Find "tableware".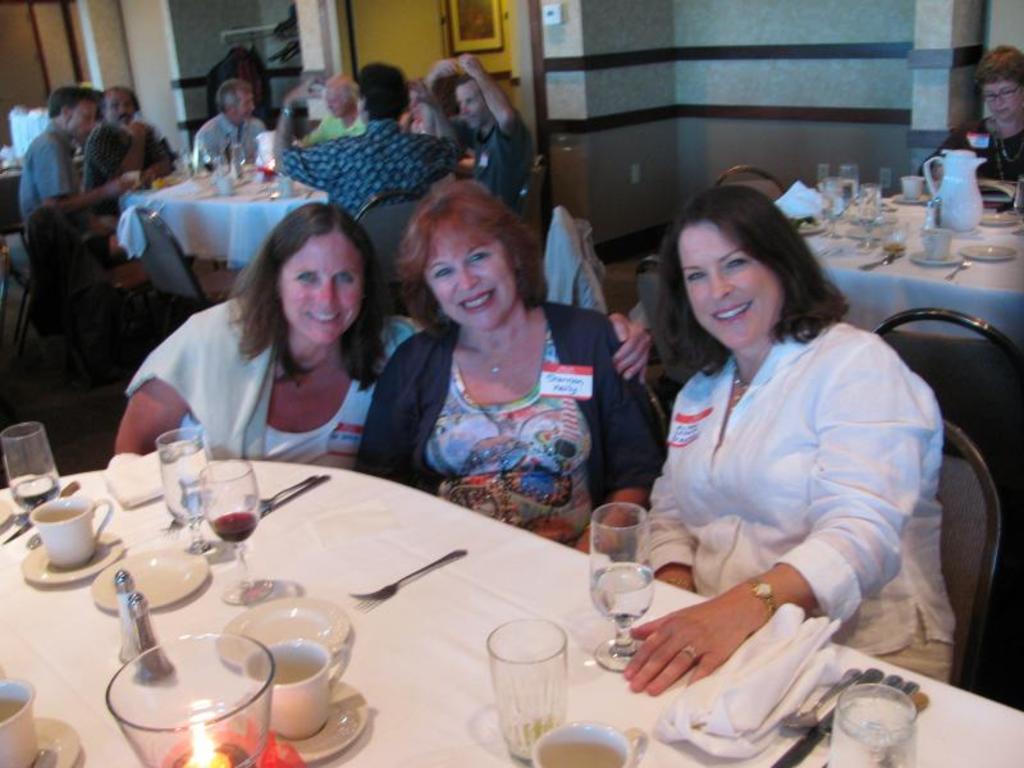
Rect(90, 548, 211, 614).
